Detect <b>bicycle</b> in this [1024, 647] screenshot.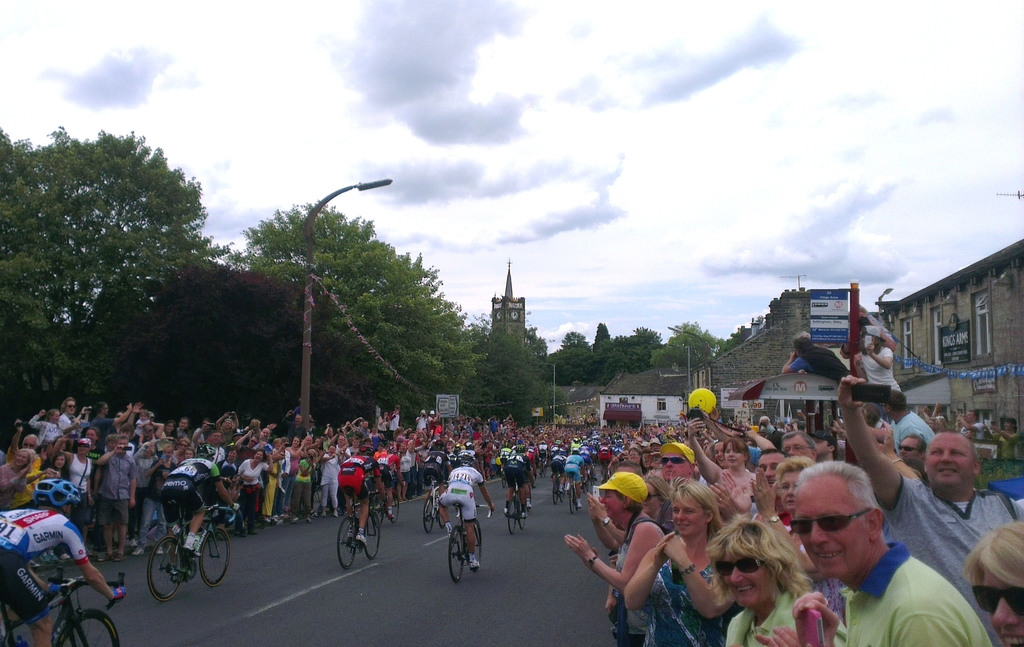
Detection: <region>551, 466, 565, 509</region>.
